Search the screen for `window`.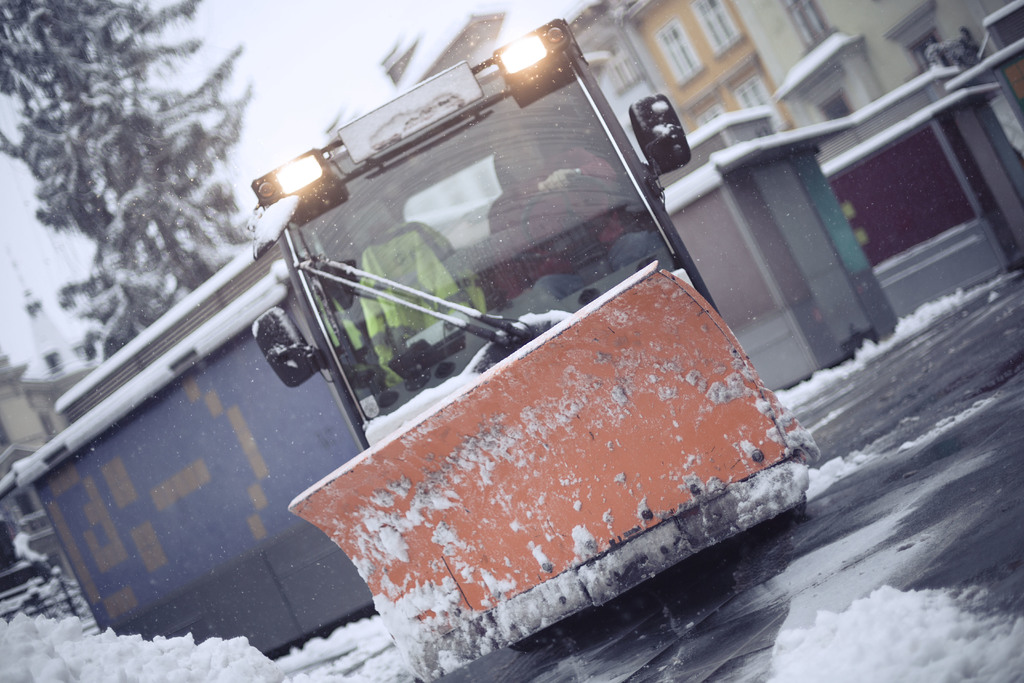
Found at locate(692, 102, 724, 128).
